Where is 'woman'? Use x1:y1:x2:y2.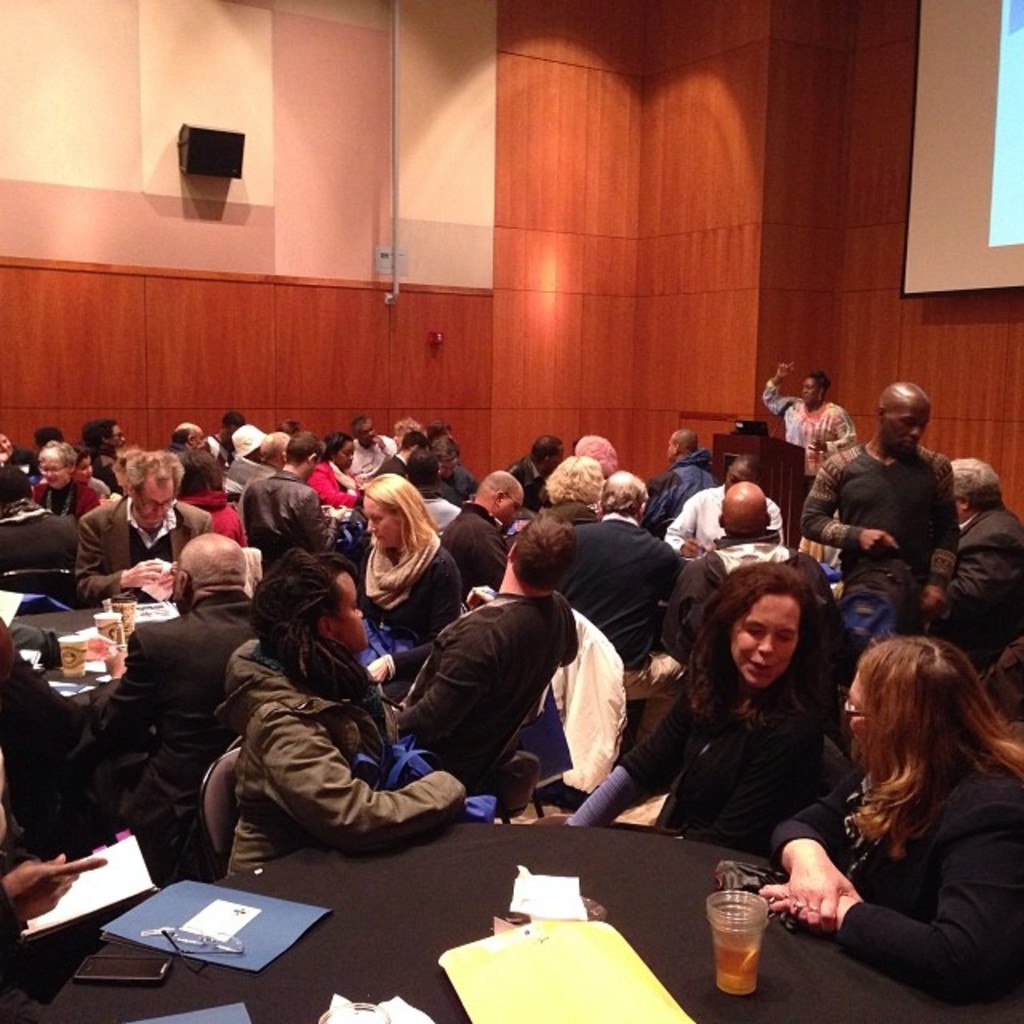
560:558:832:853.
